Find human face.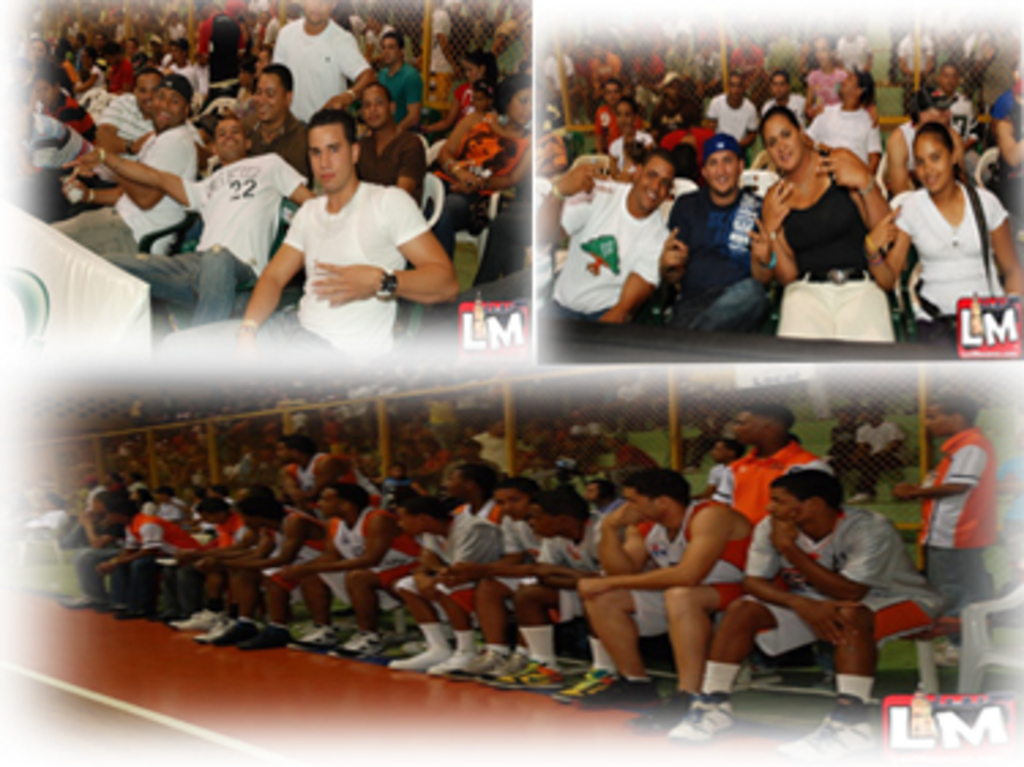
505, 82, 535, 123.
